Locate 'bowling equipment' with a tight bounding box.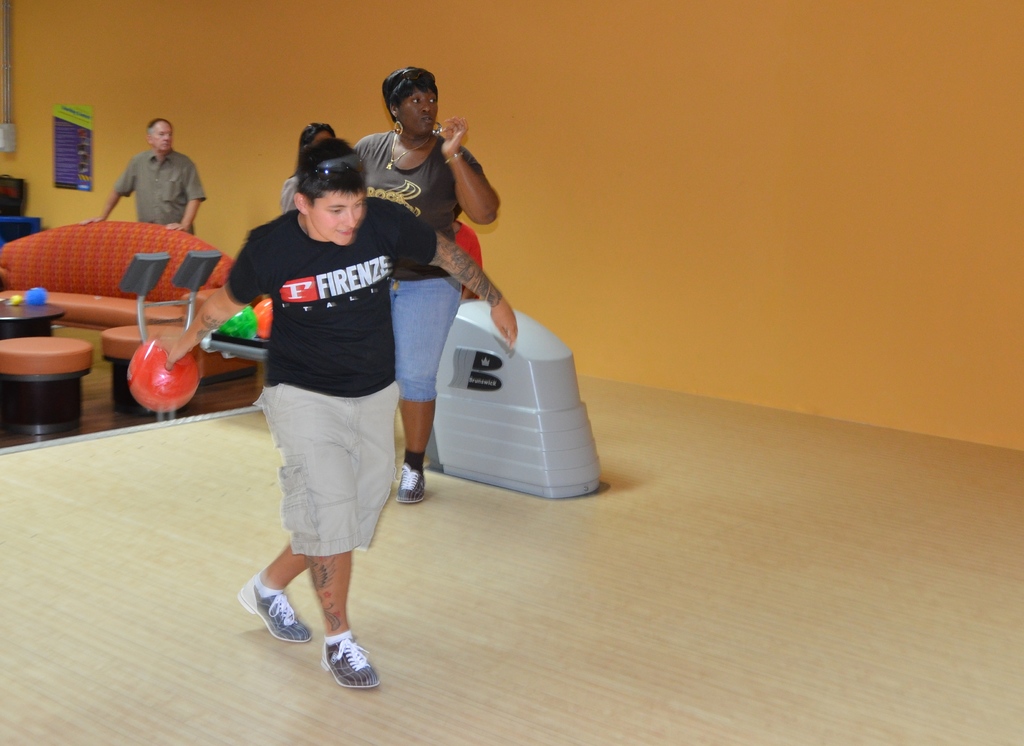
<bbox>125, 336, 196, 420</bbox>.
